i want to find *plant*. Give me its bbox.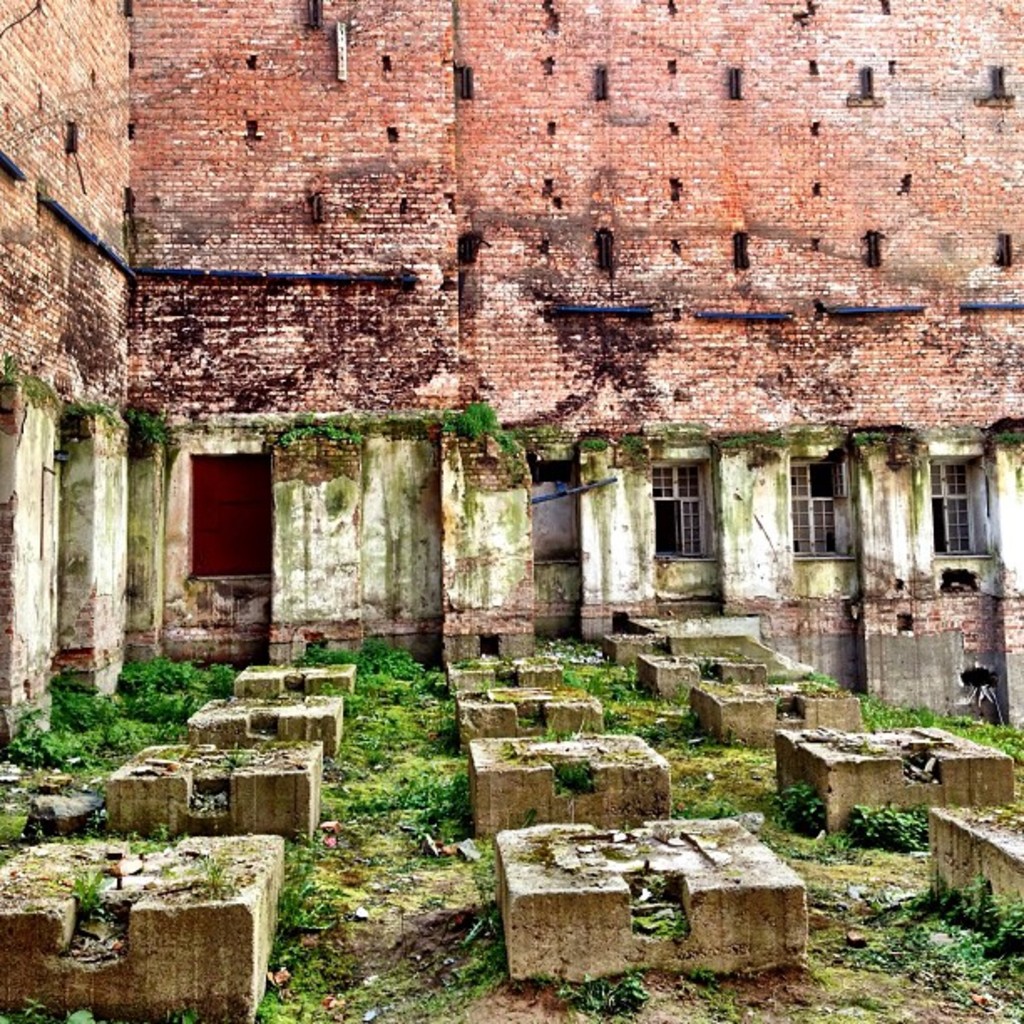
pyautogui.locateOnScreen(848, 786, 939, 842).
